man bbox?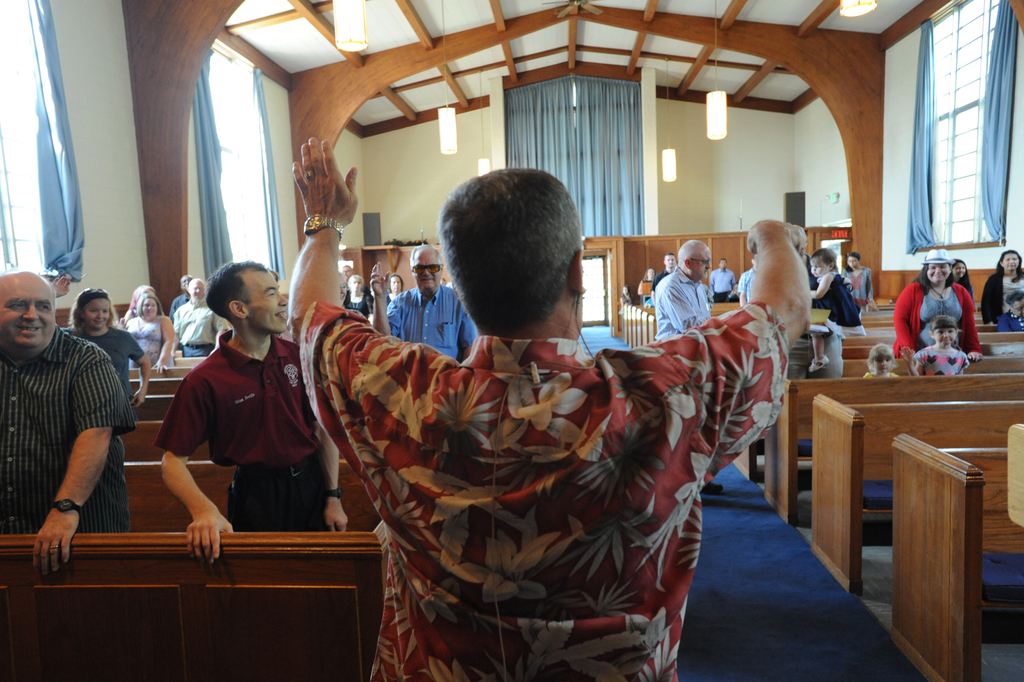
rect(167, 278, 192, 322)
